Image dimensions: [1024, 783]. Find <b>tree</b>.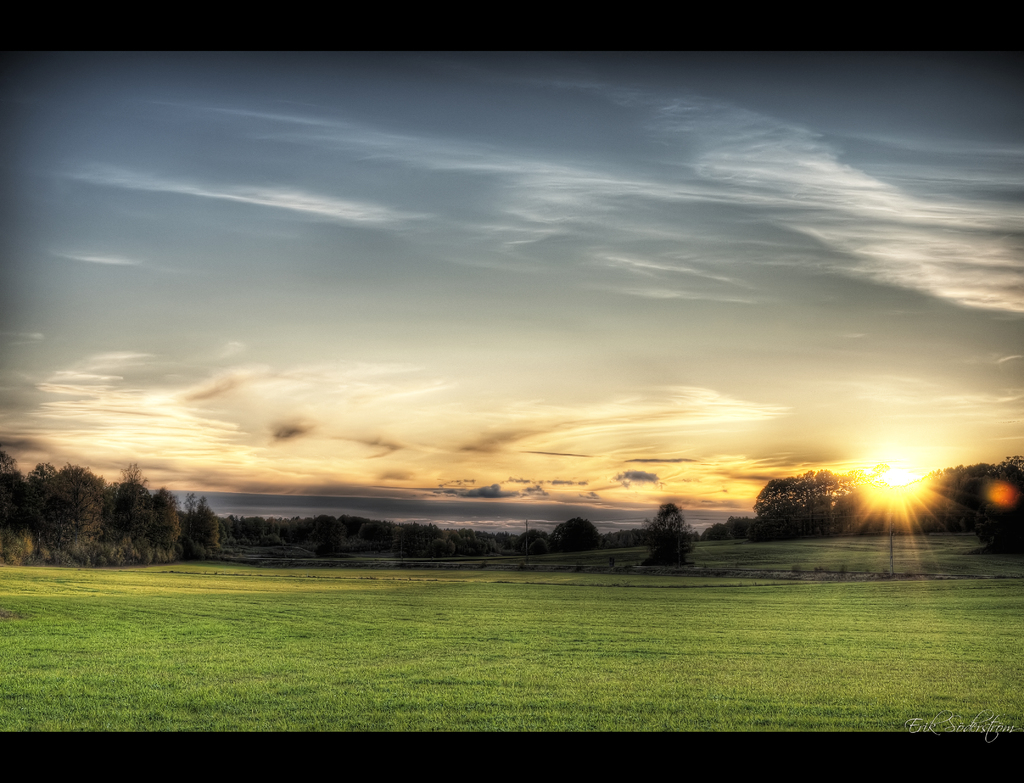
select_region(464, 532, 497, 551).
